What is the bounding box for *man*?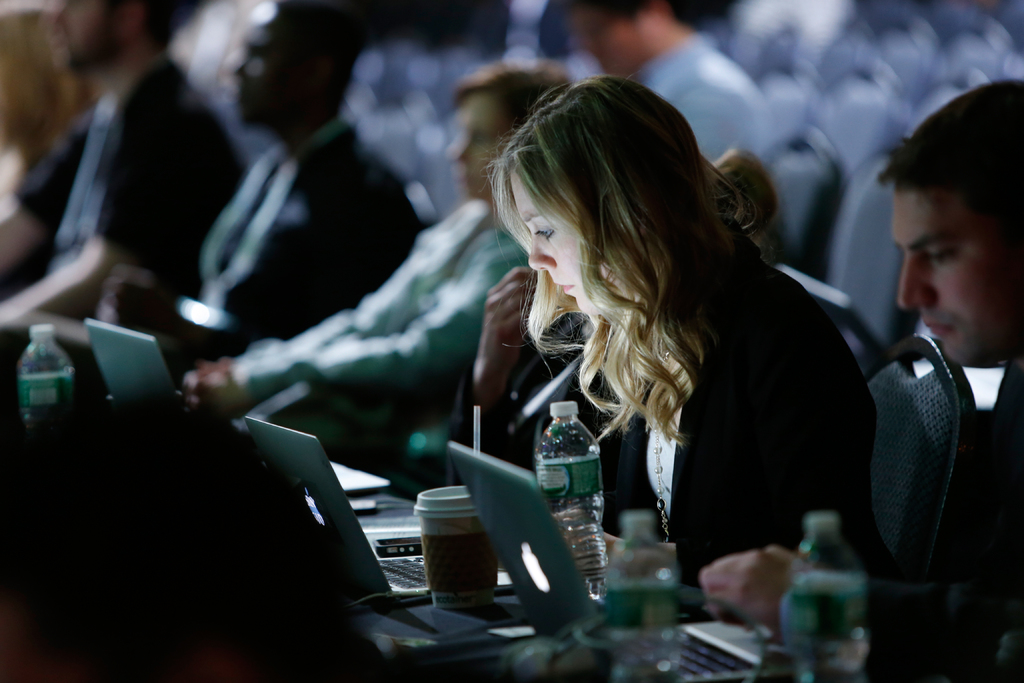
box(566, 0, 767, 172).
